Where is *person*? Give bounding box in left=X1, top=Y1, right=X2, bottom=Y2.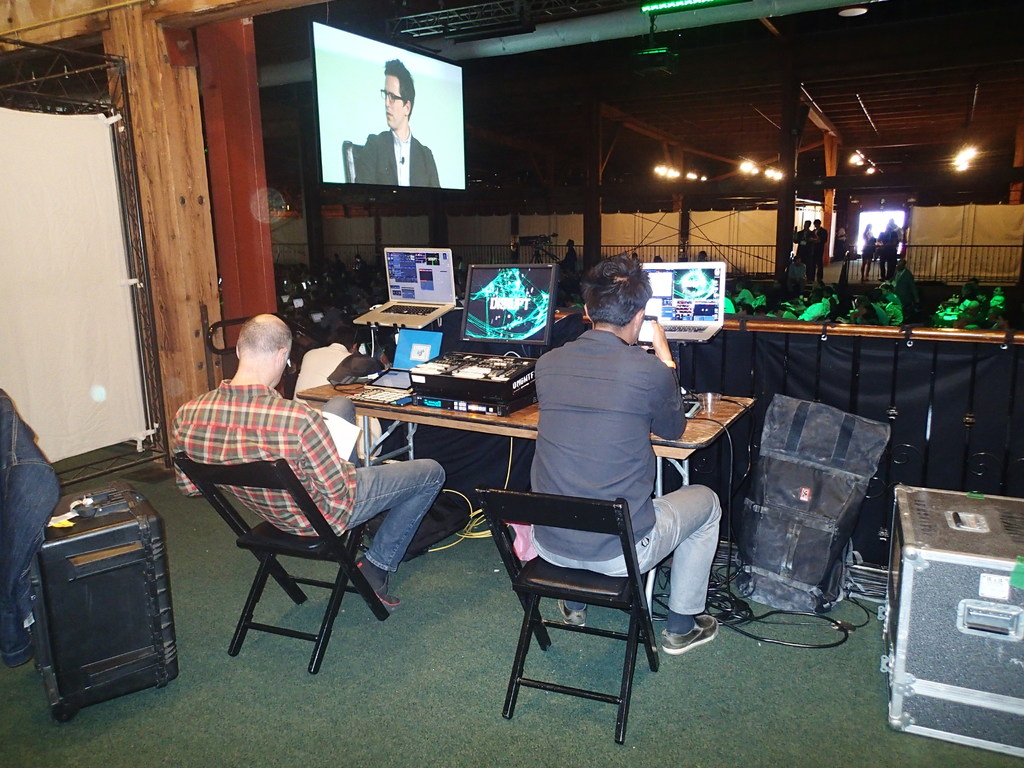
left=167, top=312, right=447, bottom=607.
